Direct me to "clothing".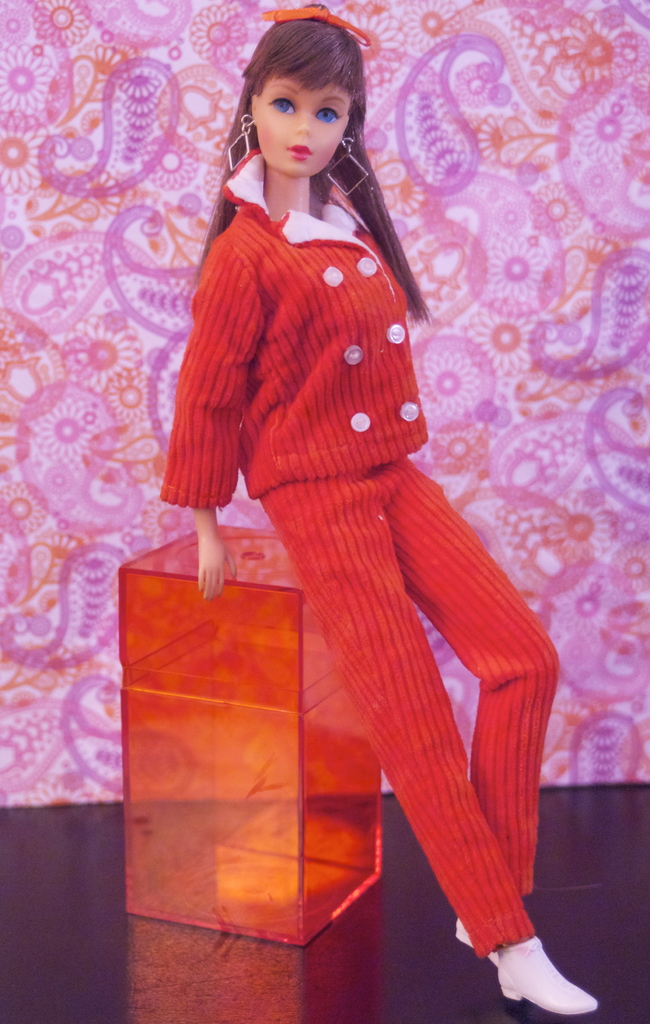
Direction: bbox(164, 140, 549, 959).
